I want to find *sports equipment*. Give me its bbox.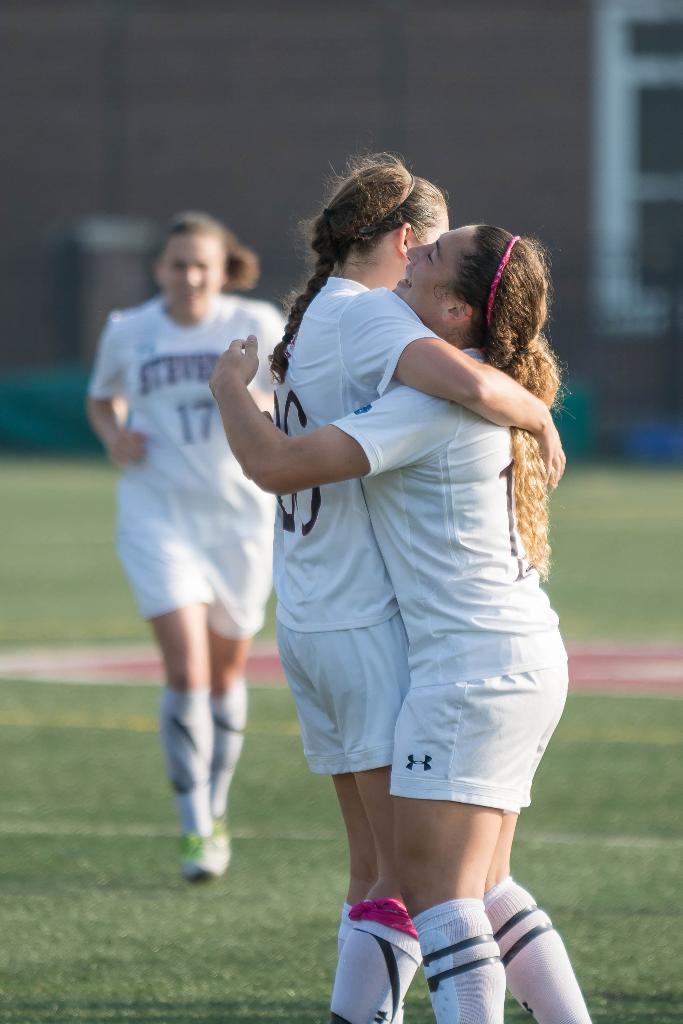
[x1=323, y1=337, x2=575, y2=805].
